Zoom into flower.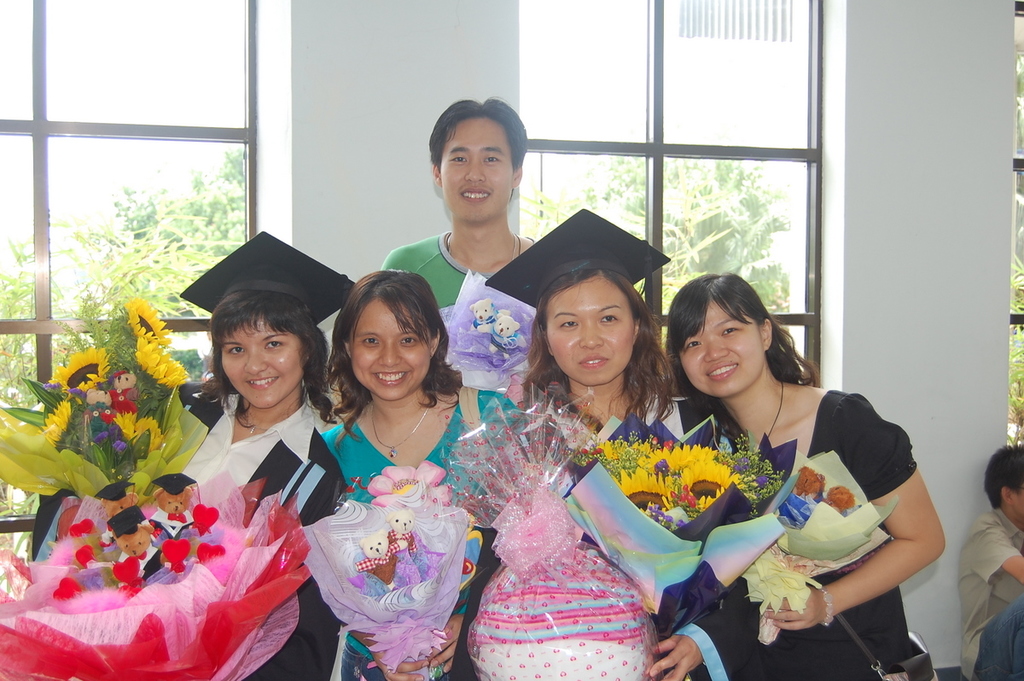
Zoom target: bbox=[119, 296, 171, 346].
